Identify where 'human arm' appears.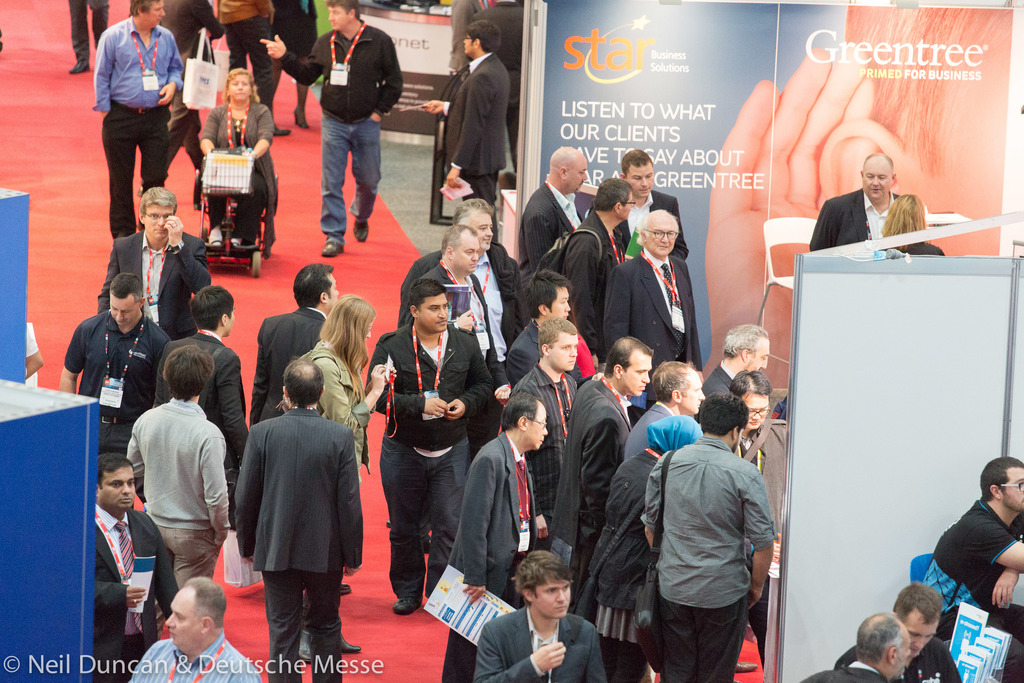
Appears at crop(558, 231, 612, 344).
